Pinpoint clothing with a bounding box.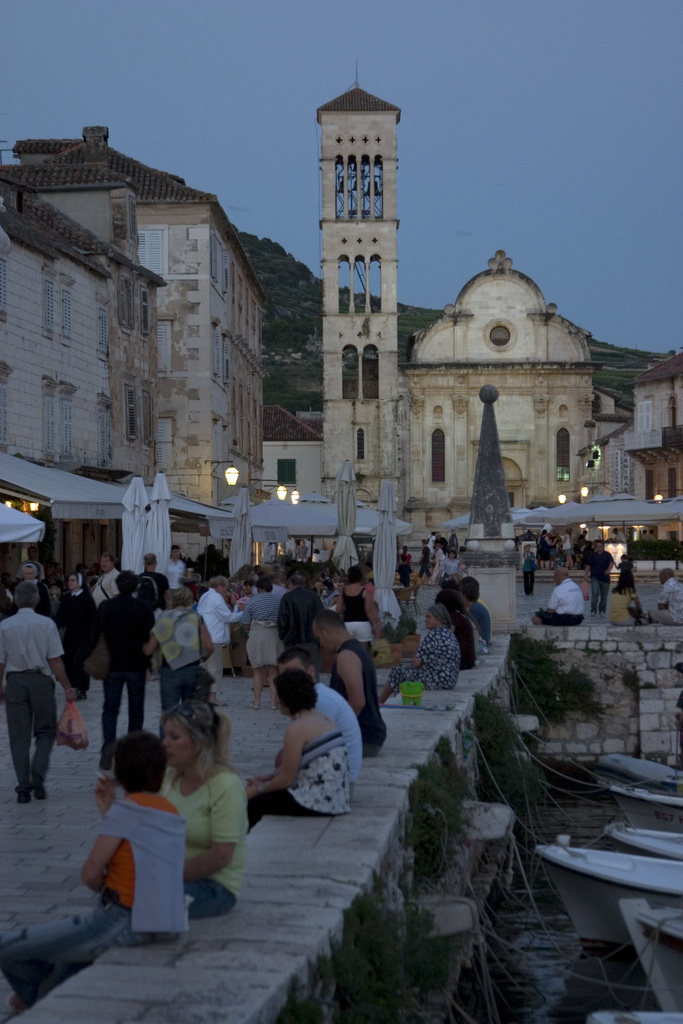
Rect(535, 533, 549, 561).
